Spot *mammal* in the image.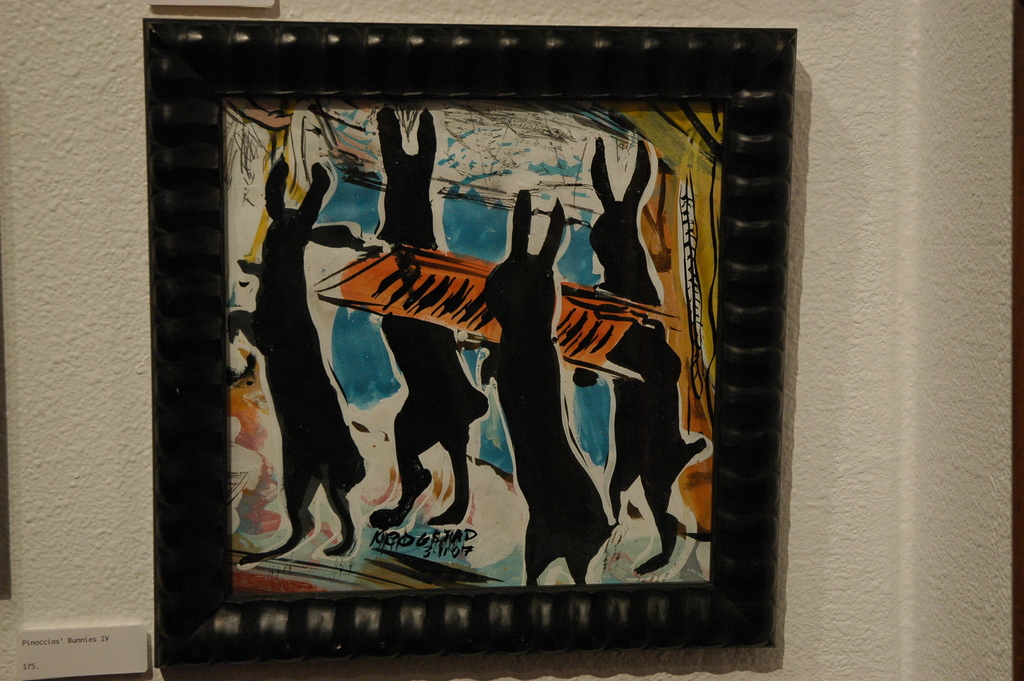
*mammal* found at bbox=[456, 190, 611, 579].
